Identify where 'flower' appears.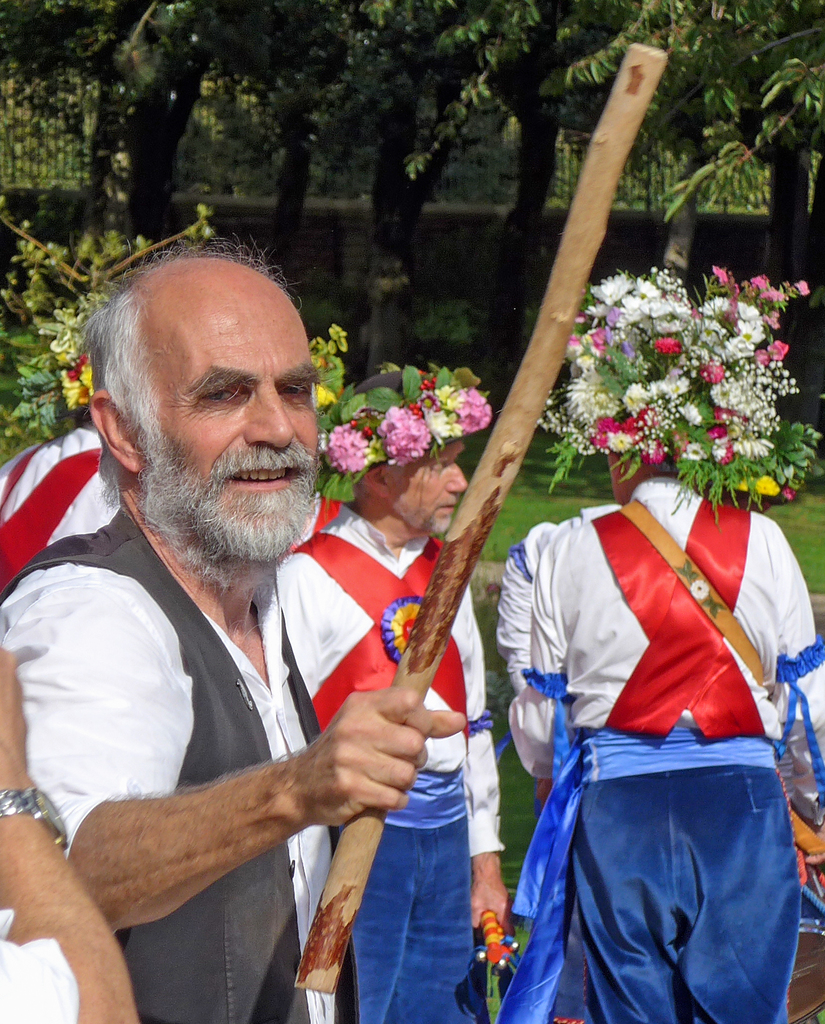
Appears at rect(61, 353, 90, 407).
